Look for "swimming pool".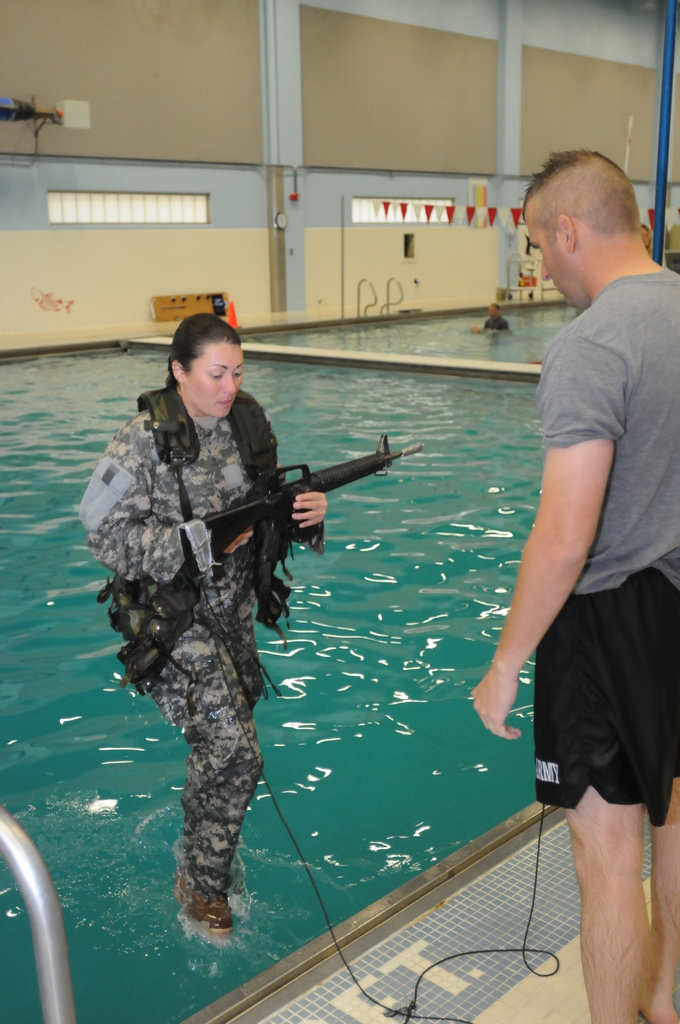
Found: bbox=(0, 216, 570, 1023).
